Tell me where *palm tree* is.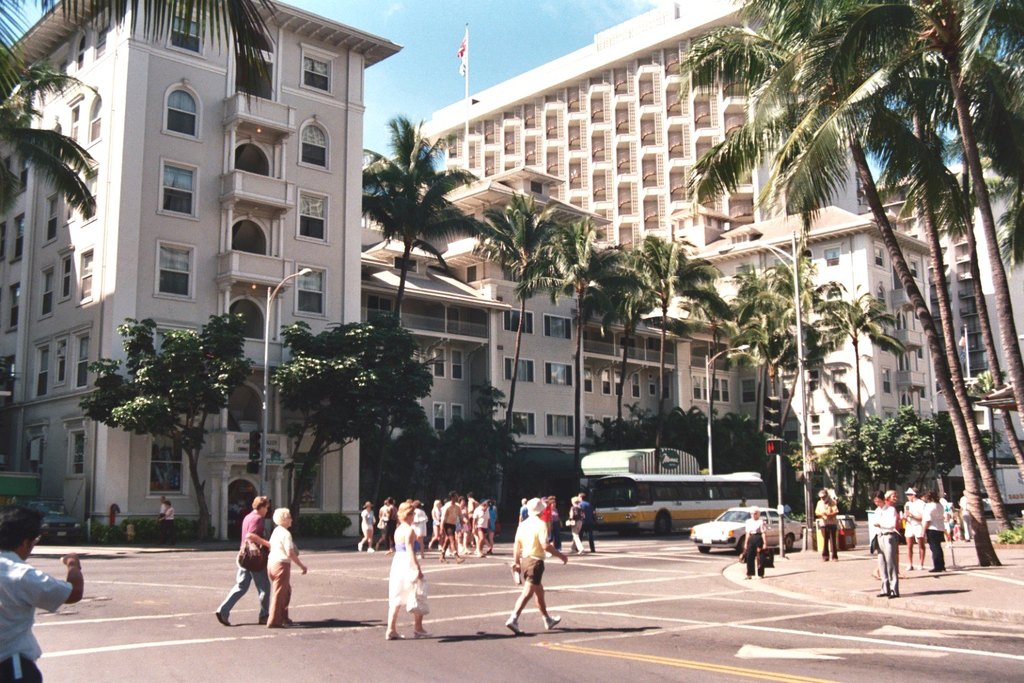
*palm tree* is at x1=662 y1=275 x2=756 y2=488.
